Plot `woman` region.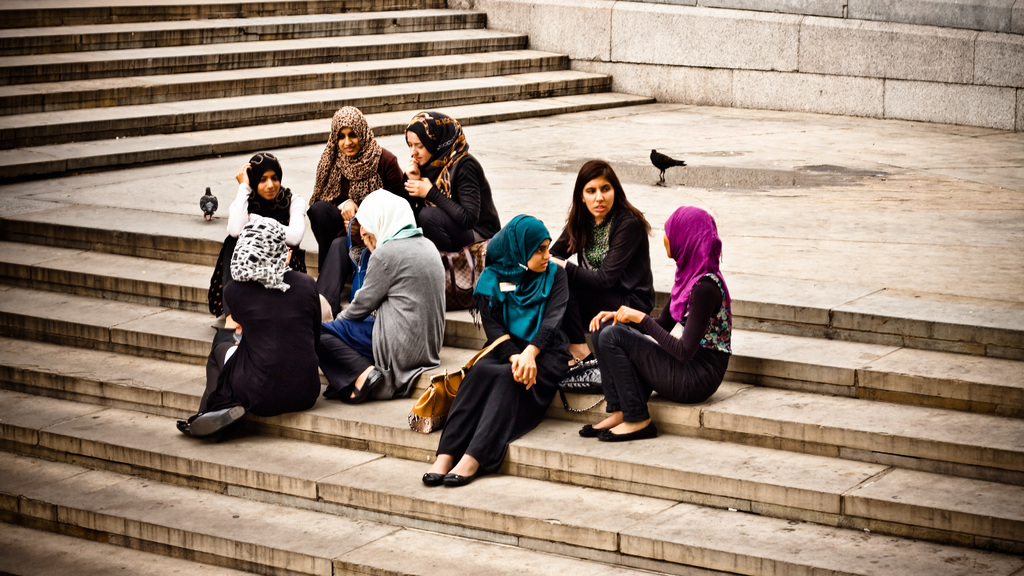
Plotted at Rect(303, 101, 407, 259).
